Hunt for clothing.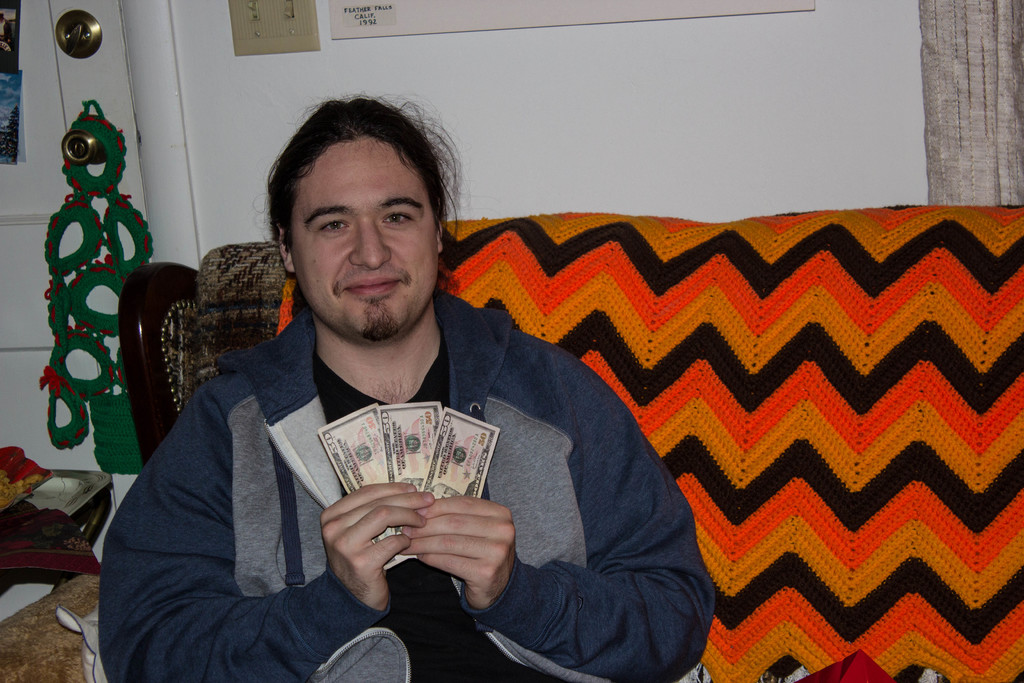
Hunted down at l=92, t=265, r=619, b=682.
